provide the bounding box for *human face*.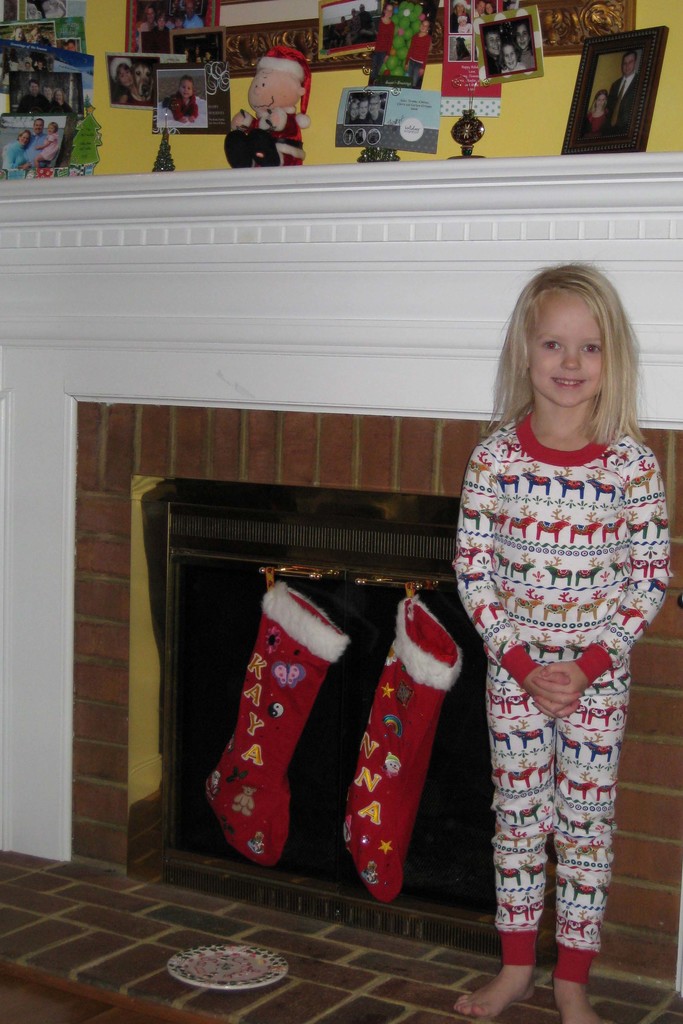
pyautogui.locateOnScreen(181, 49, 189, 59).
